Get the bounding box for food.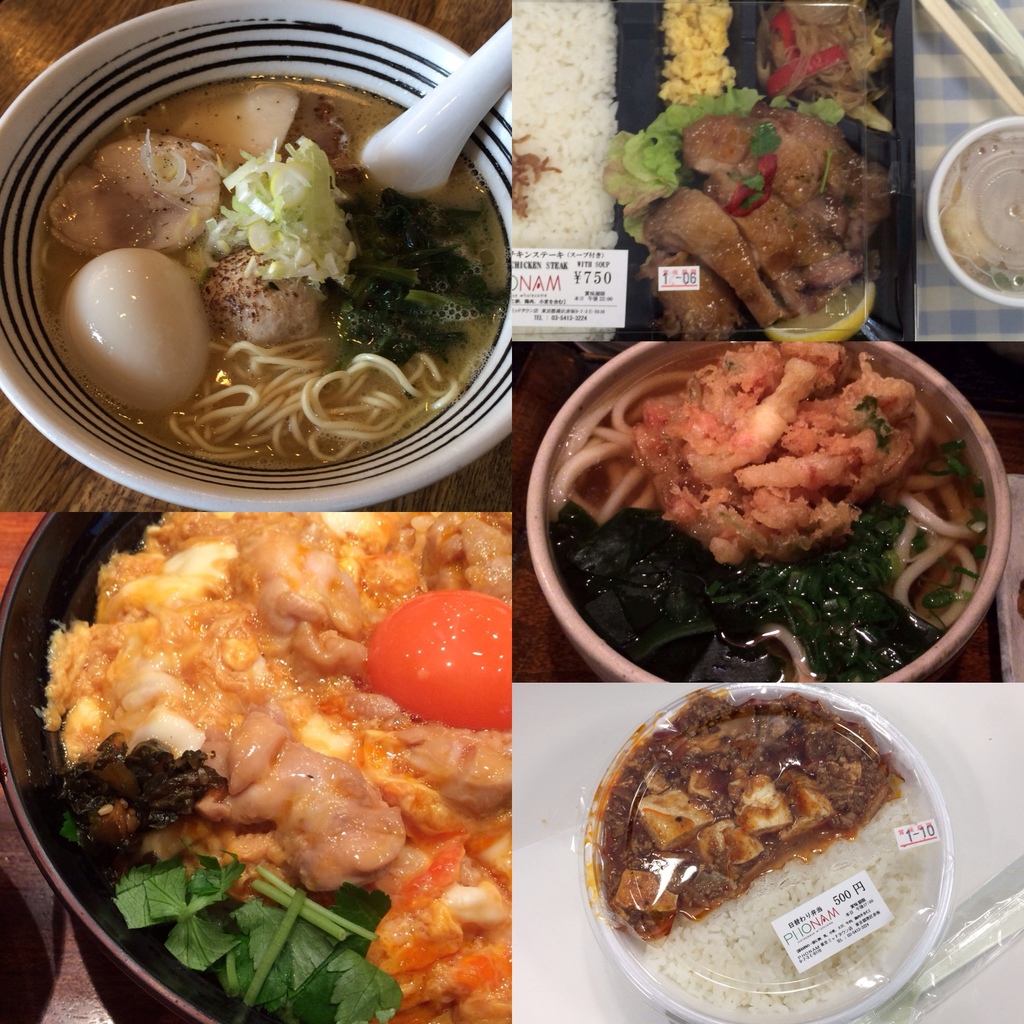
select_region(933, 128, 1022, 294).
